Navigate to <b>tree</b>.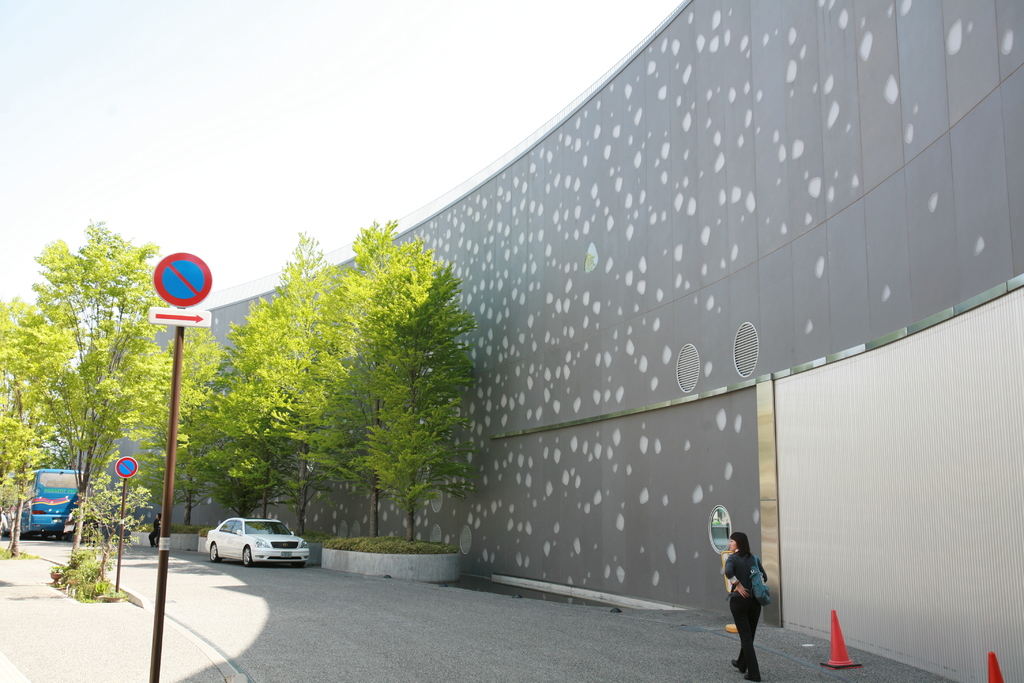
Navigation target: (x1=369, y1=228, x2=477, y2=559).
